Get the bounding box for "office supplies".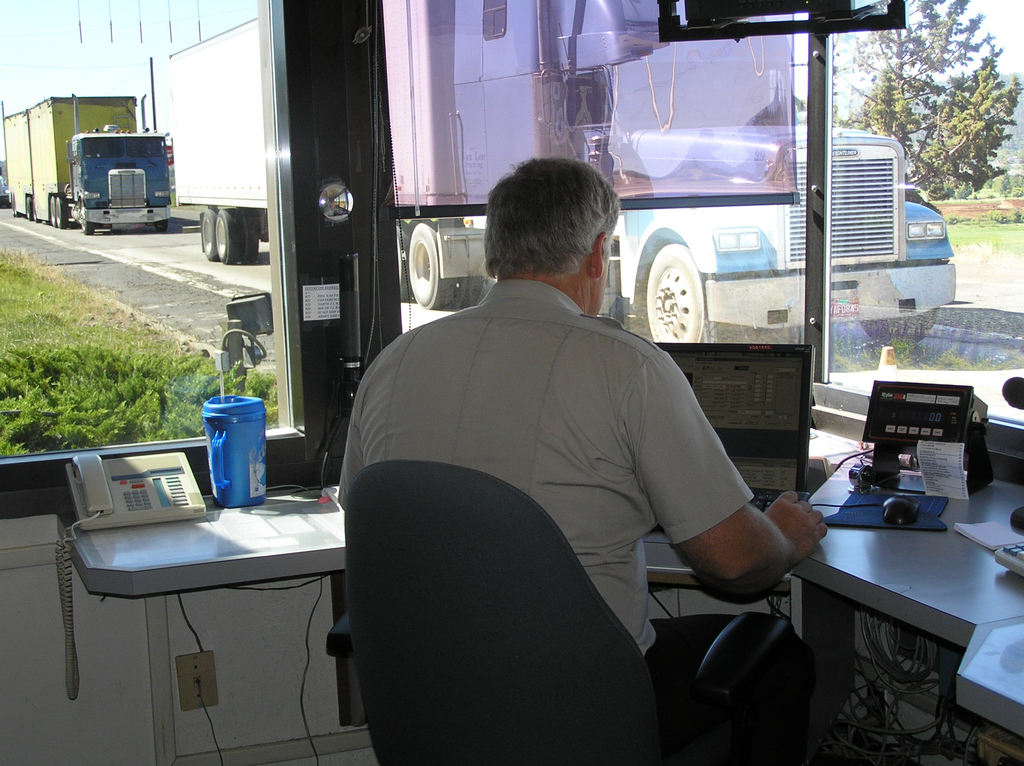
bbox(861, 378, 992, 494).
